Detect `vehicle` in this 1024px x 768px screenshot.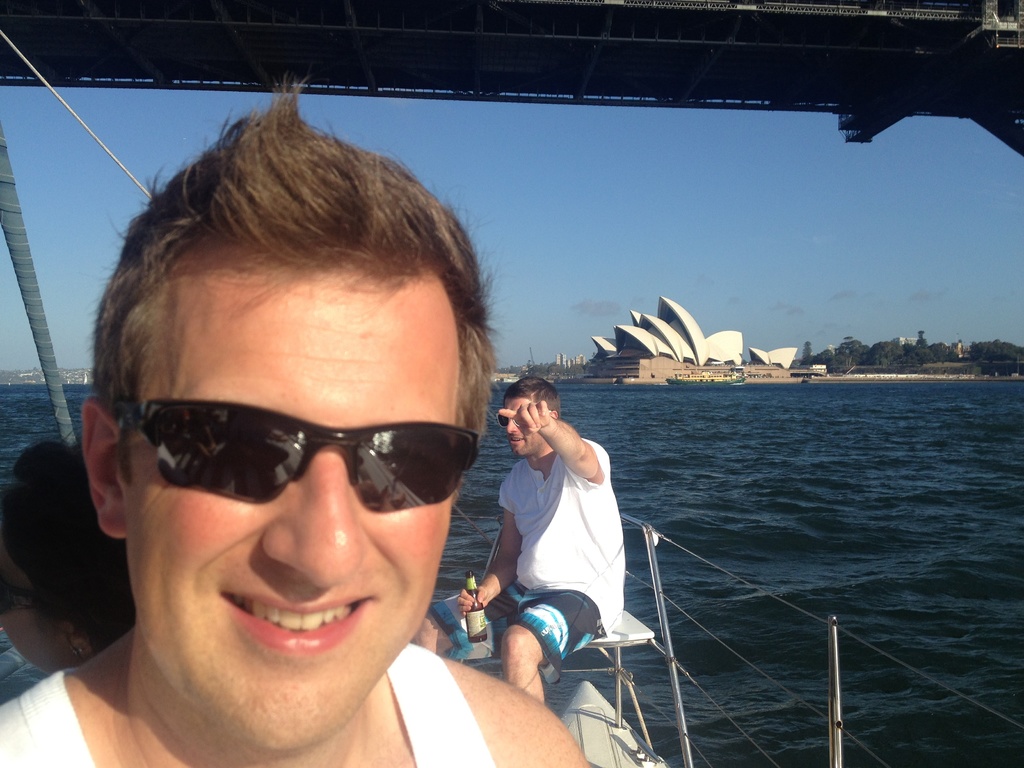
Detection: rect(0, 29, 1023, 767).
